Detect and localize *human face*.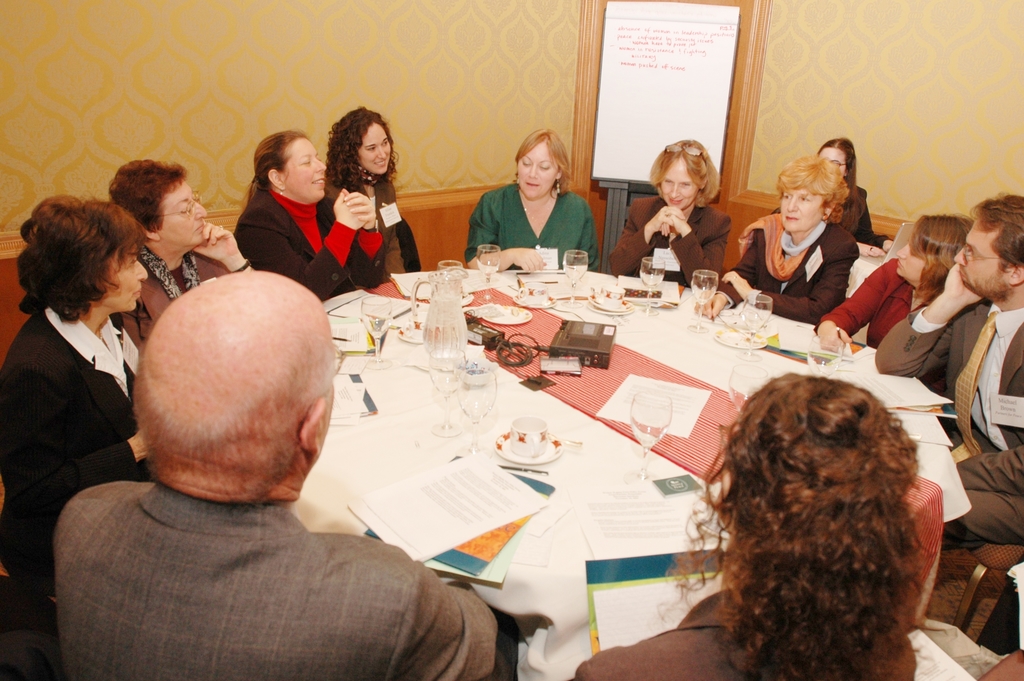
Localized at {"left": 895, "top": 242, "right": 922, "bottom": 285}.
